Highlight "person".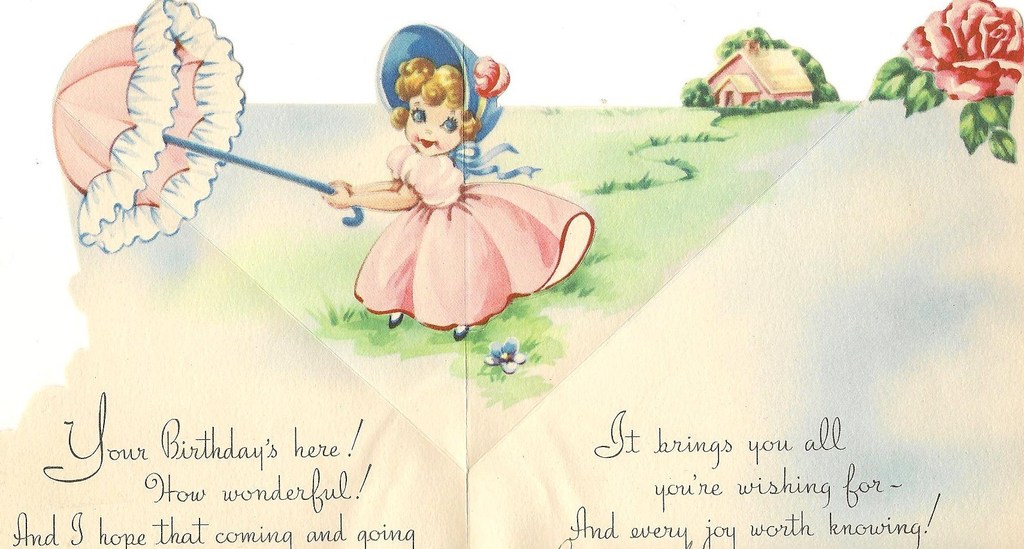
Highlighted region: {"left": 291, "top": 25, "right": 586, "bottom": 361}.
